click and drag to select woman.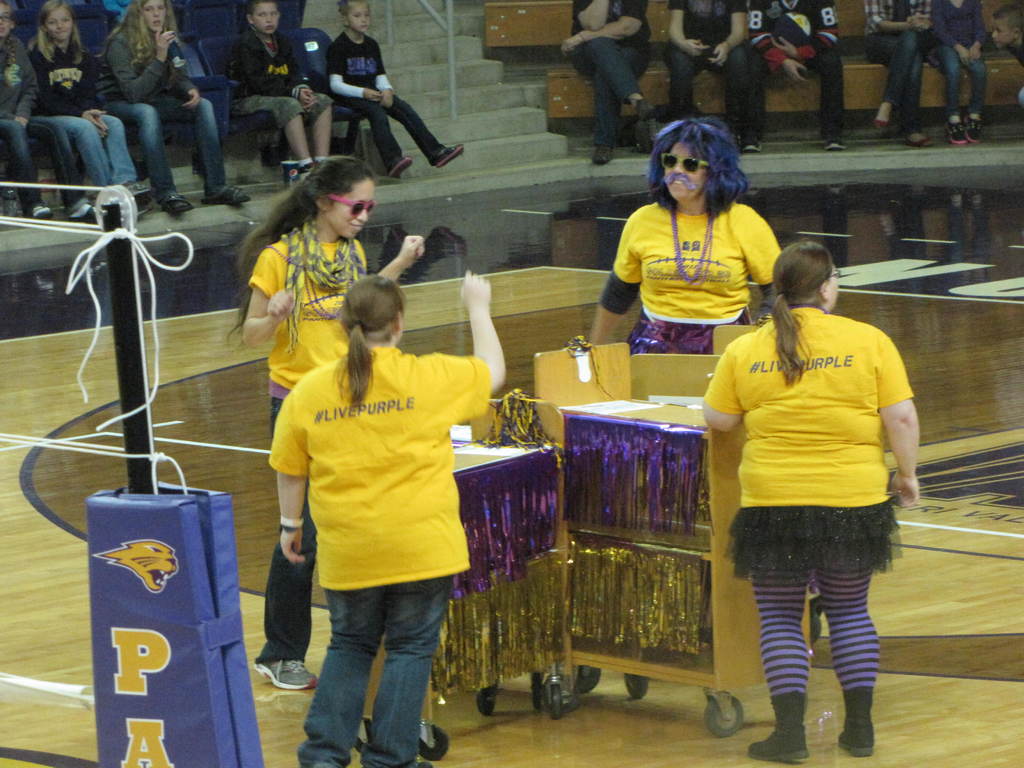
Selection: [x1=100, y1=0, x2=250, y2=217].
